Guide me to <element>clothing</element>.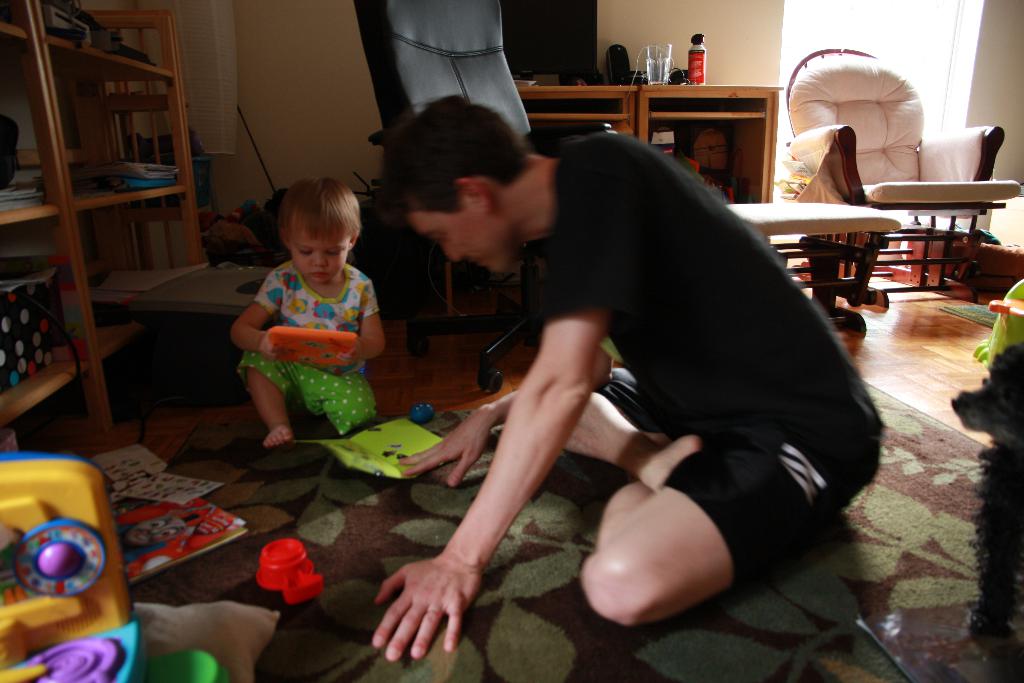
Guidance: detection(524, 127, 886, 598).
